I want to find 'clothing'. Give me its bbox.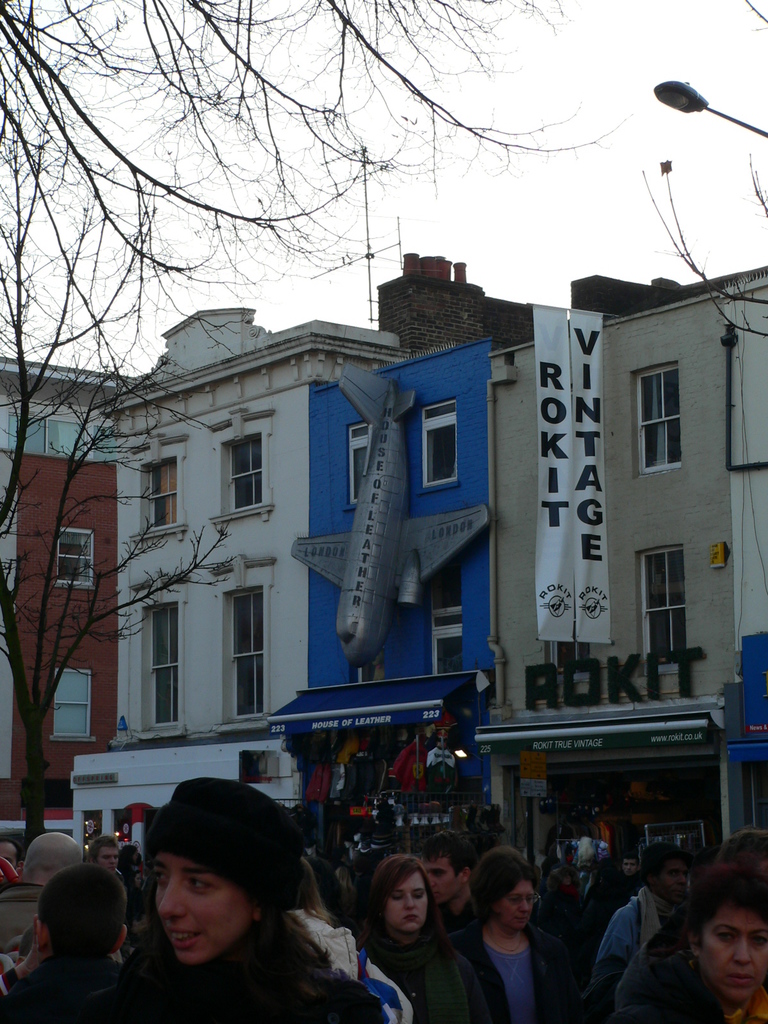
<bbox>0, 870, 47, 954</bbox>.
